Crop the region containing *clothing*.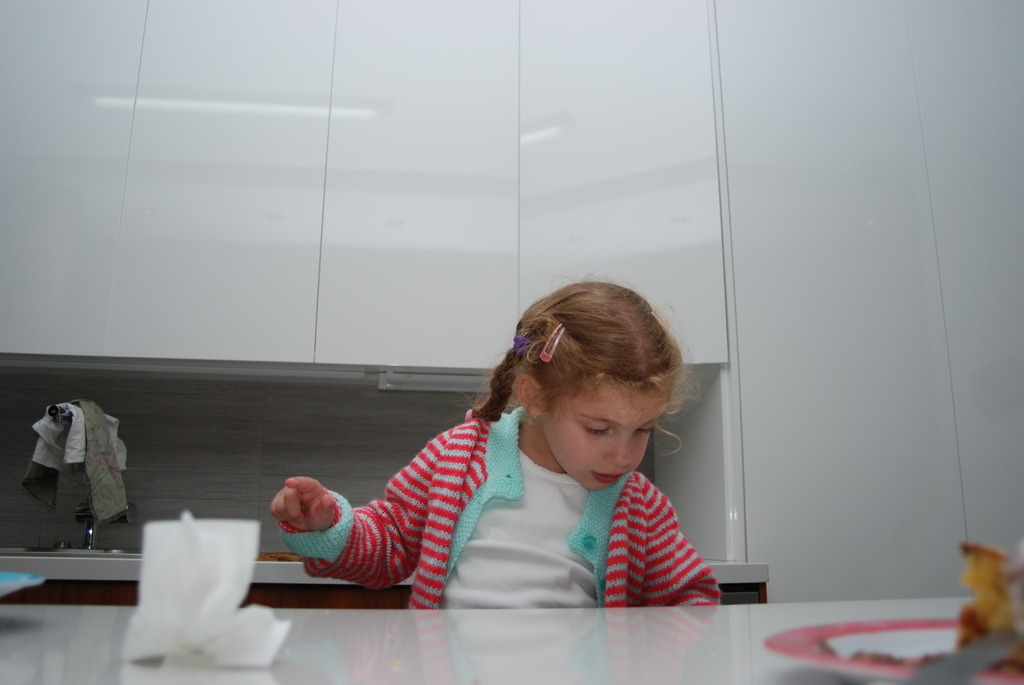
Crop region: [left=266, top=377, right=728, bottom=634].
